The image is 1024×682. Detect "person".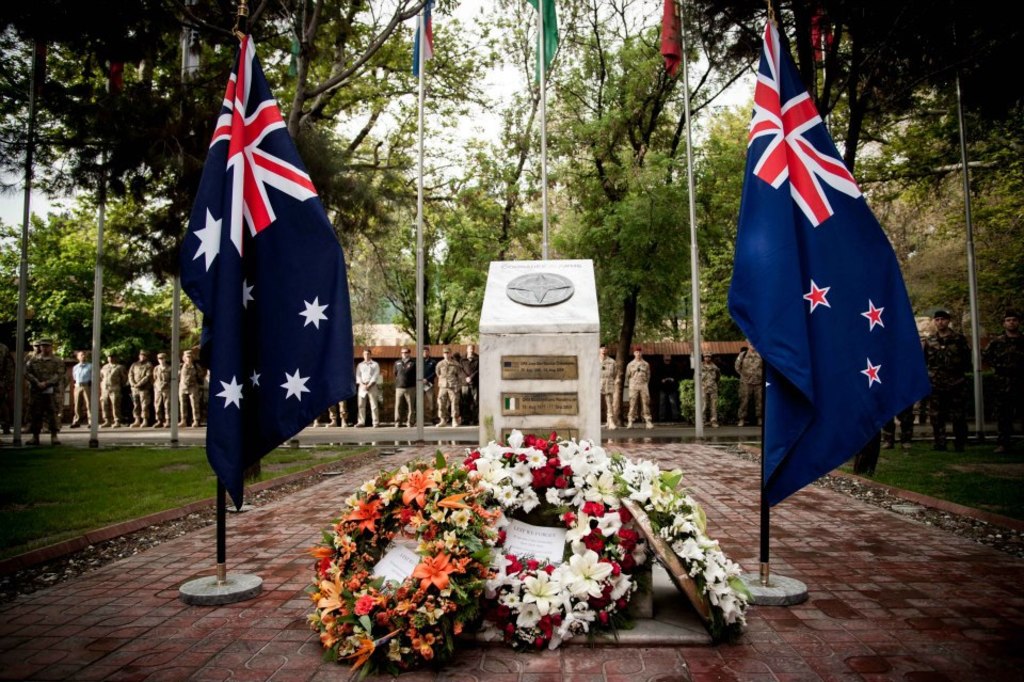
Detection: rect(329, 400, 348, 432).
